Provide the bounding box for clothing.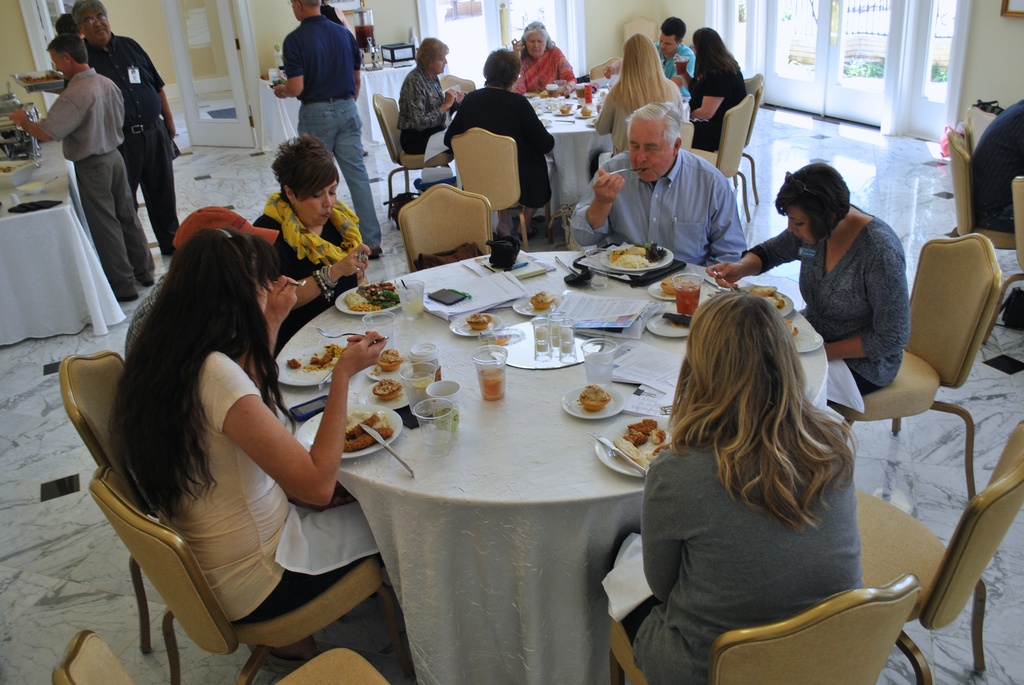
(x1=134, y1=349, x2=368, y2=631).
